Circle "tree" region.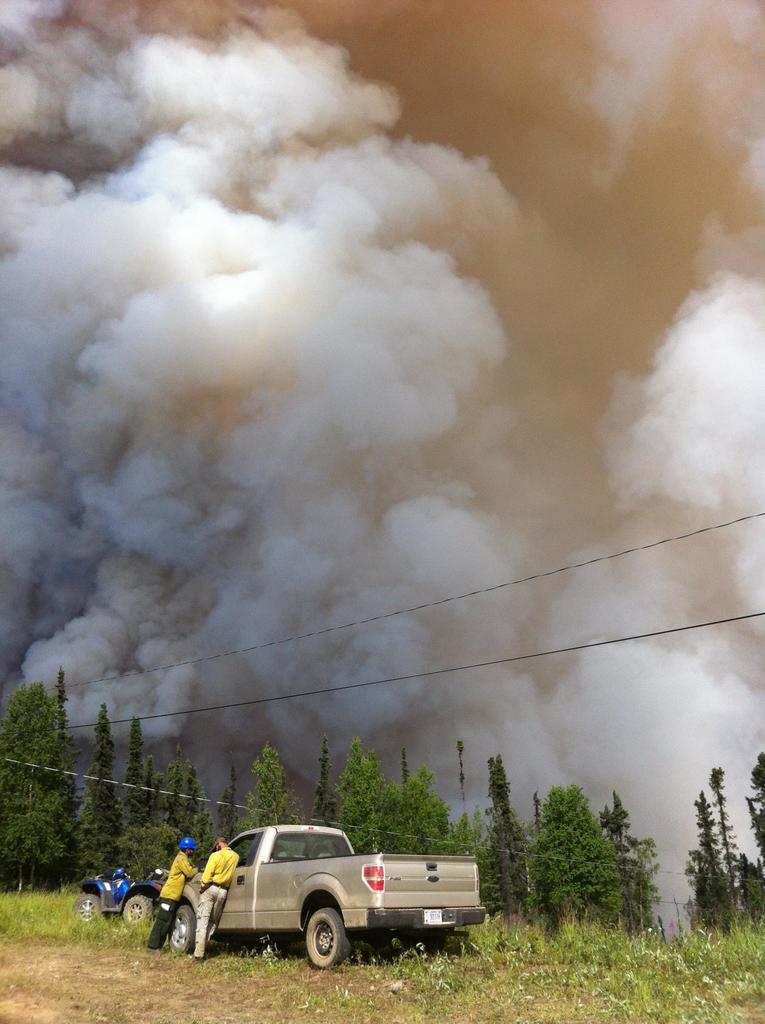
Region: [left=520, top=782, right=664, bottom=936].
